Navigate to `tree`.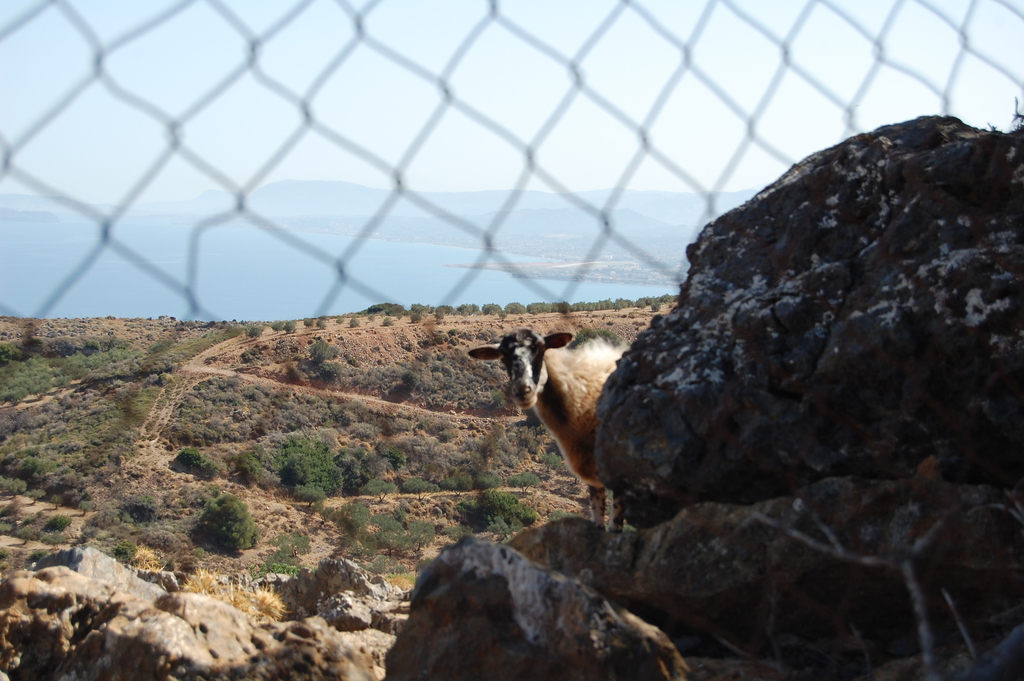
Navigation target: bbox=(445, 306, 457, 315).
